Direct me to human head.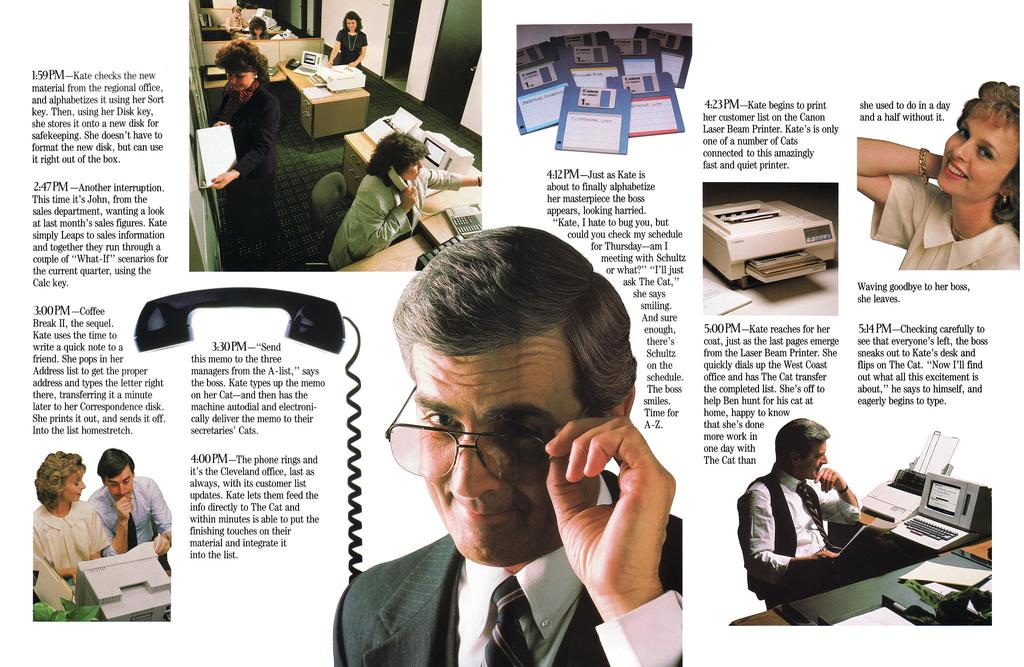
Direction: bbox=[95, 448, 138, 502].
